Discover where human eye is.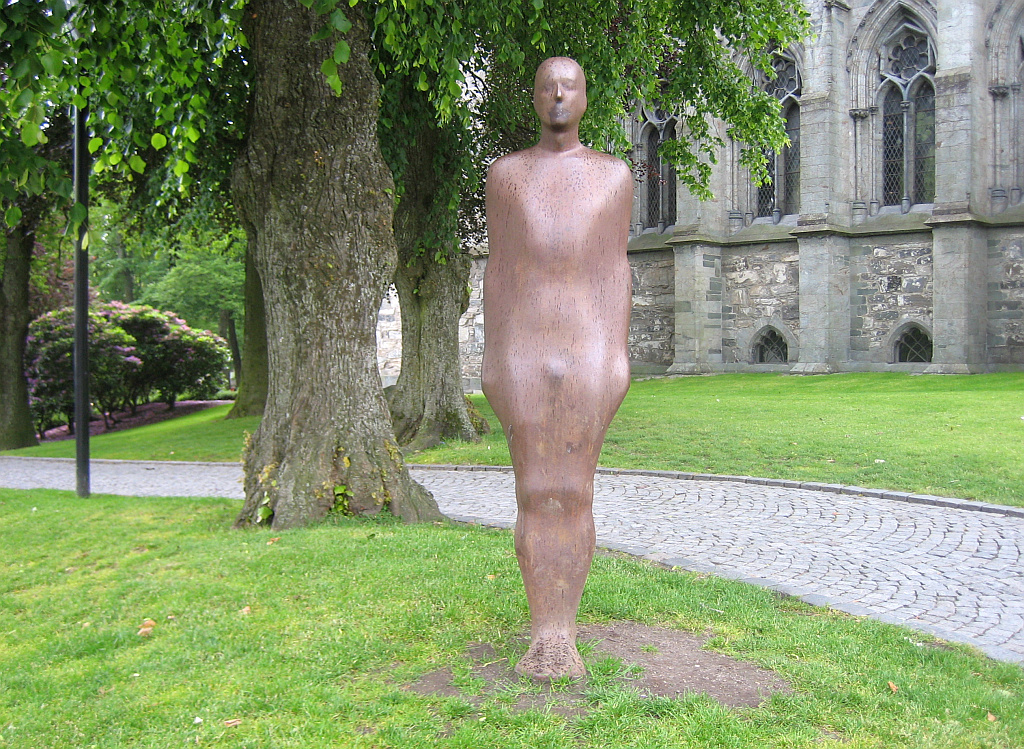
Discovered at 562, 80, 578, 91.
